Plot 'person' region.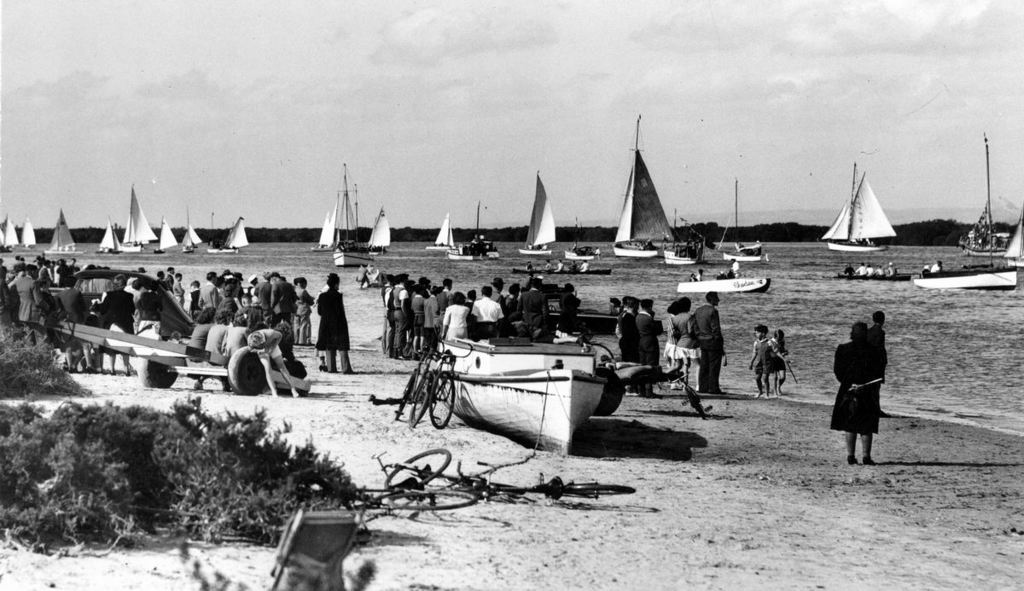
Plotted at x1=519, y1=276, x2=548, y2=332.
